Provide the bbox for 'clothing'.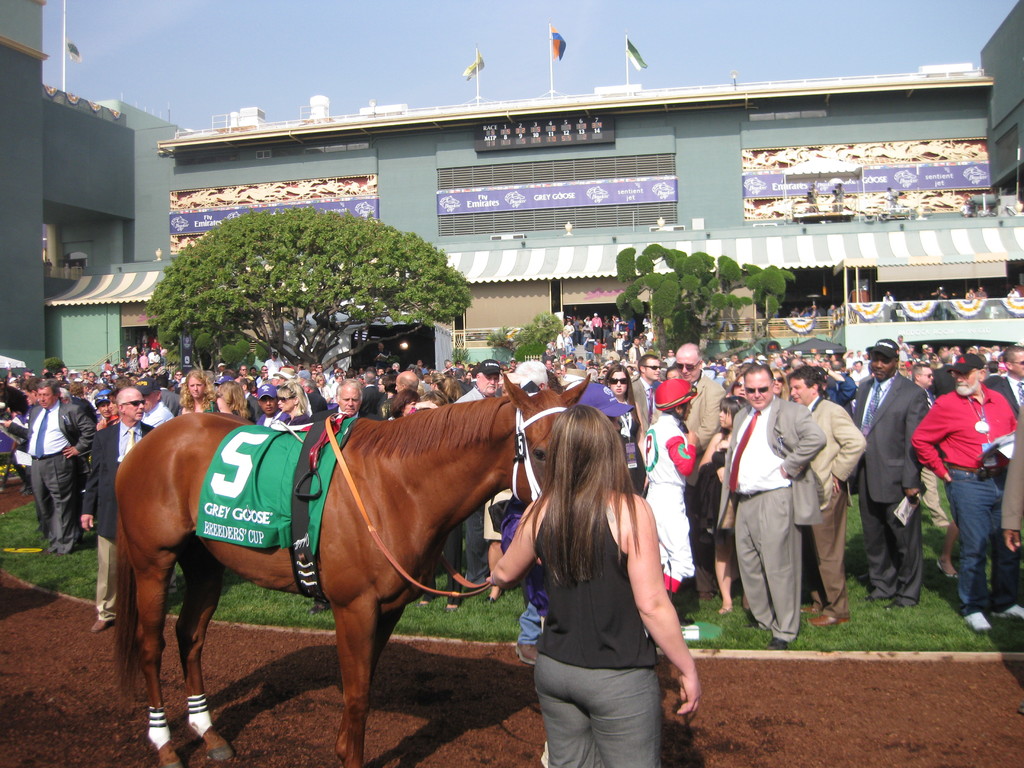
box(629, 425, 698, 597).
